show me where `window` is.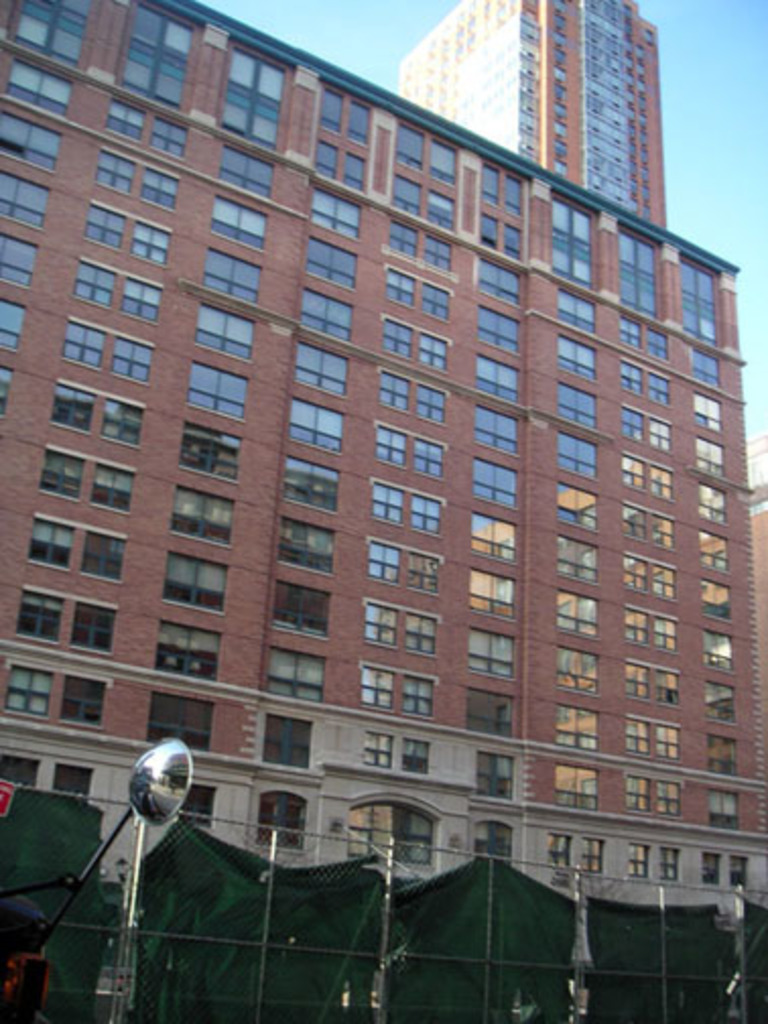
`window` is at x1=620, y1=711, x2=677, y2=756.
